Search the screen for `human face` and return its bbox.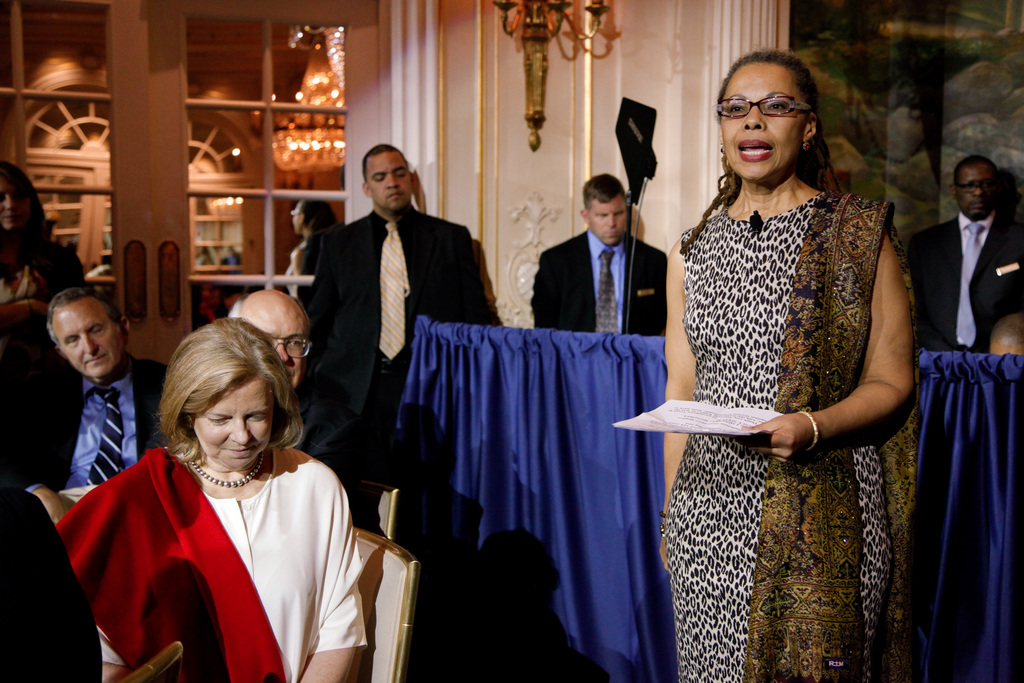
Found: box=[2, 175, 26, 238].
